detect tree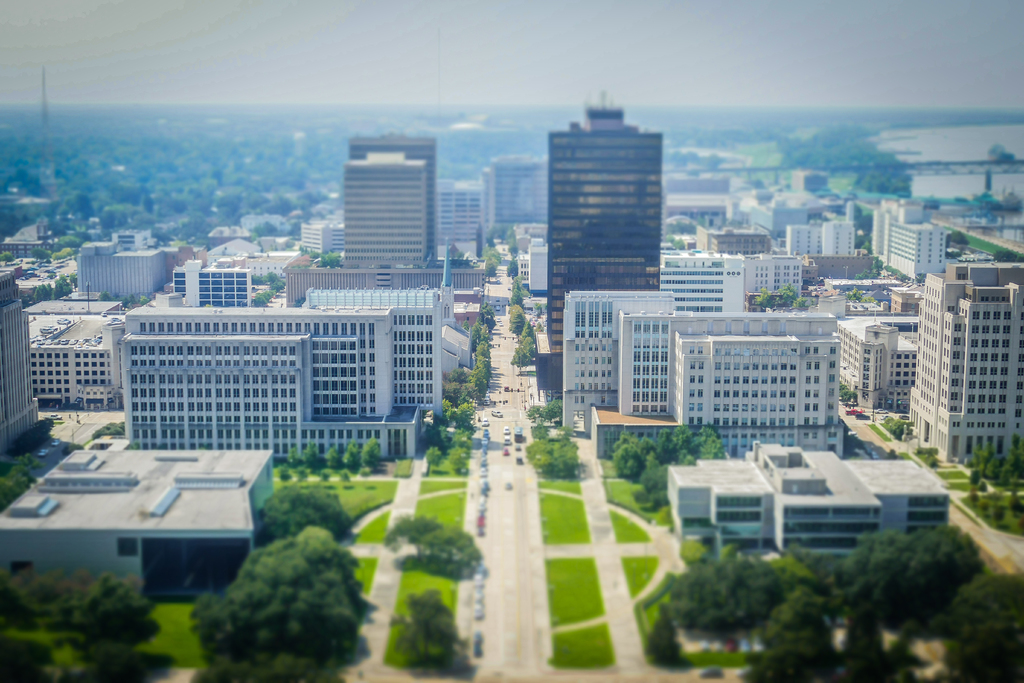
23:277:72:300
